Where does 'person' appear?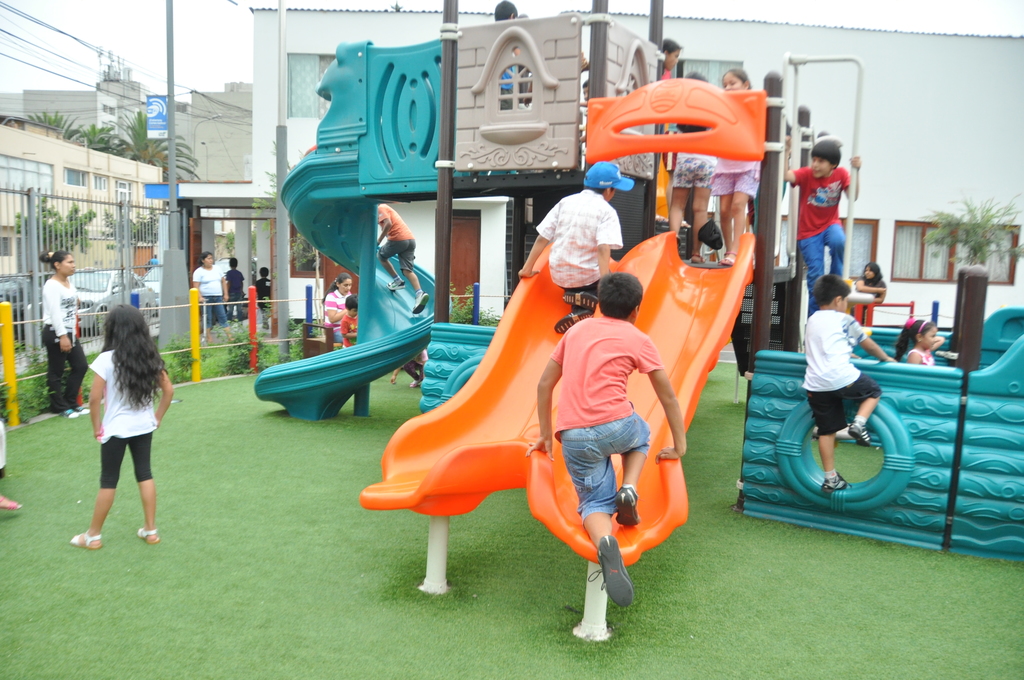
Appears at bbox(376, 204, 428, 314).
